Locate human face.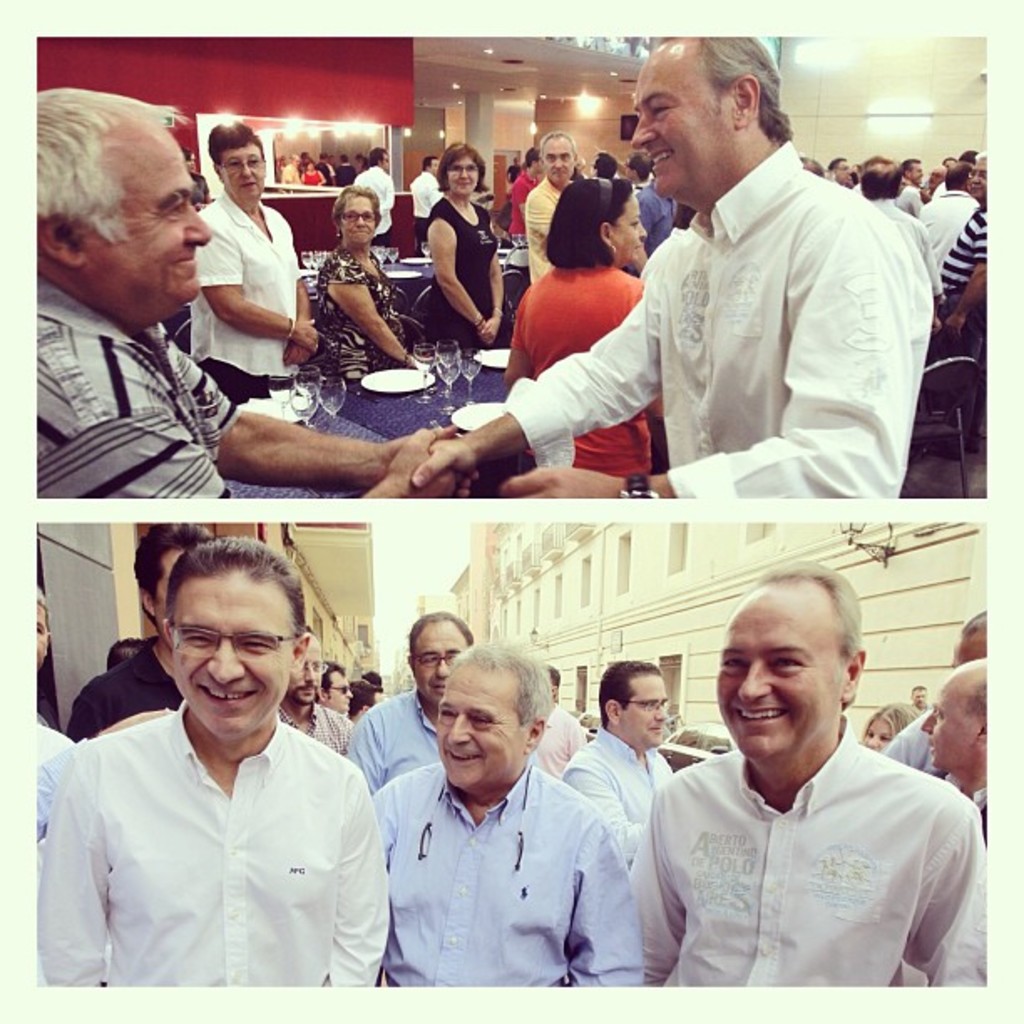
Bounding box: box=[544, 134, 572, 174].
